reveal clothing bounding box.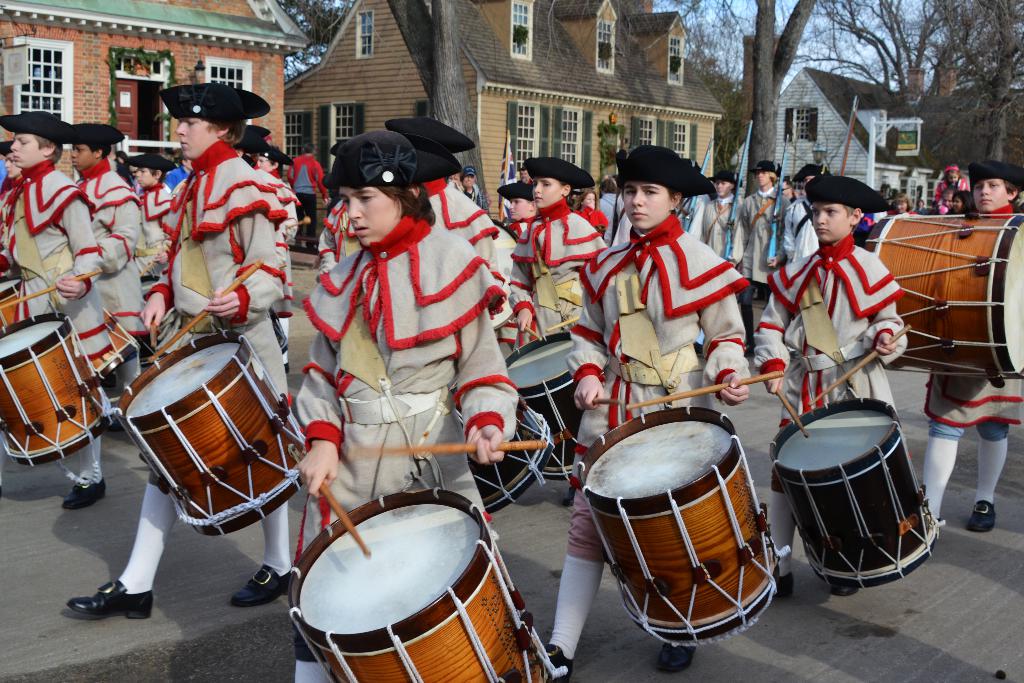
Revealed: [243, 163, 296, 263].
